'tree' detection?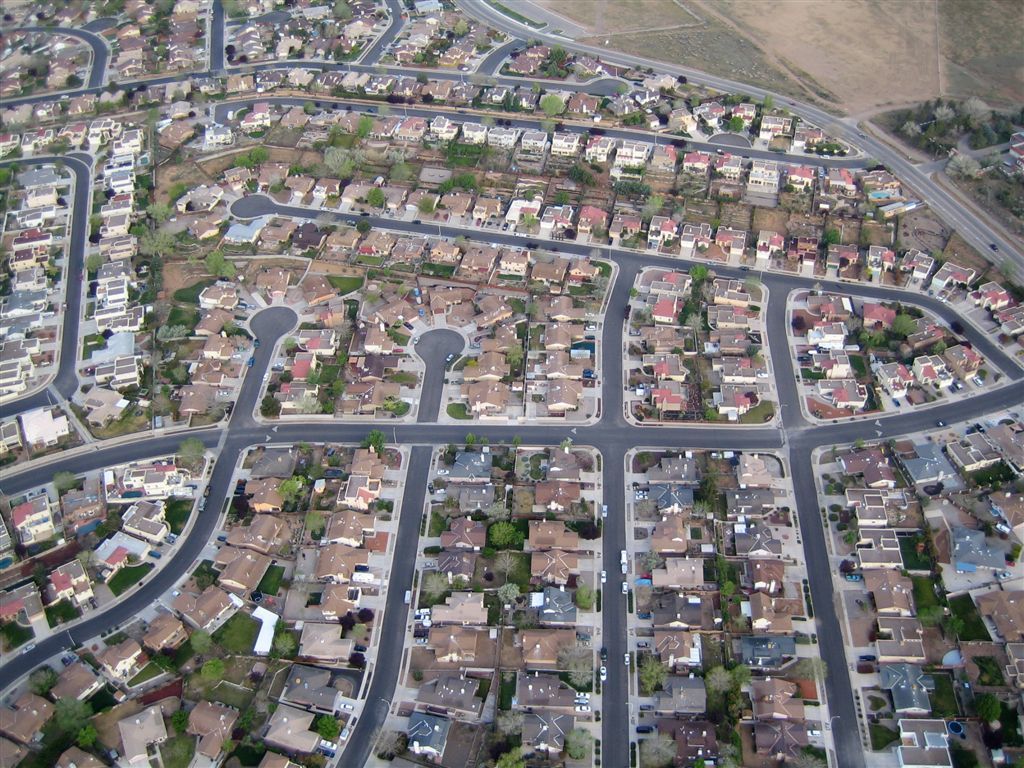
<region>638, 731, 678, 767</region>
